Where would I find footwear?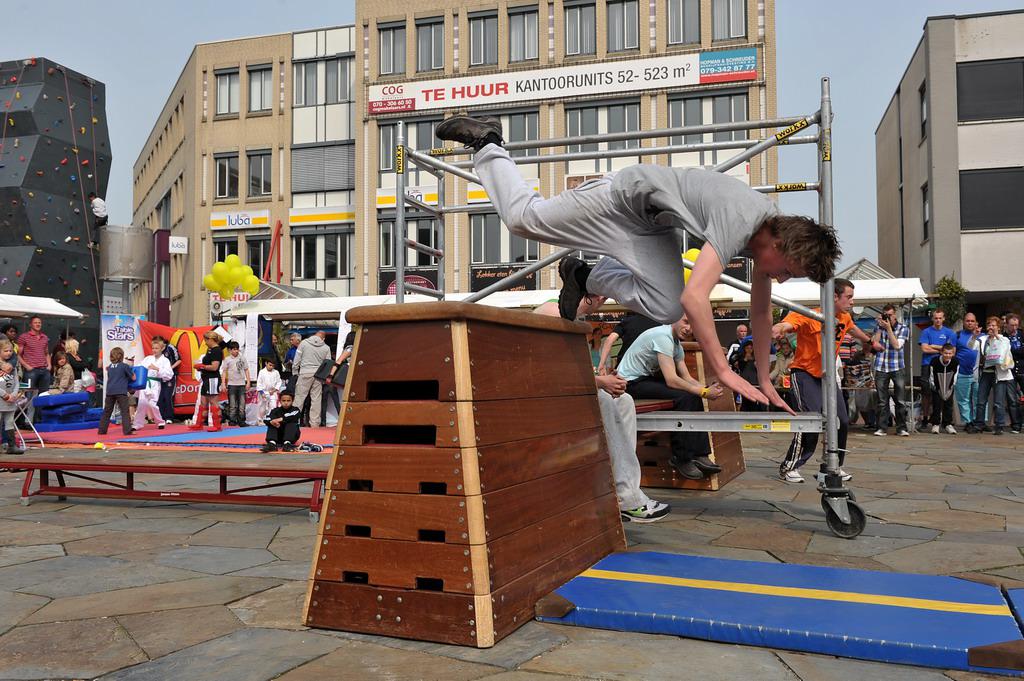
At 692/452/724/472.
